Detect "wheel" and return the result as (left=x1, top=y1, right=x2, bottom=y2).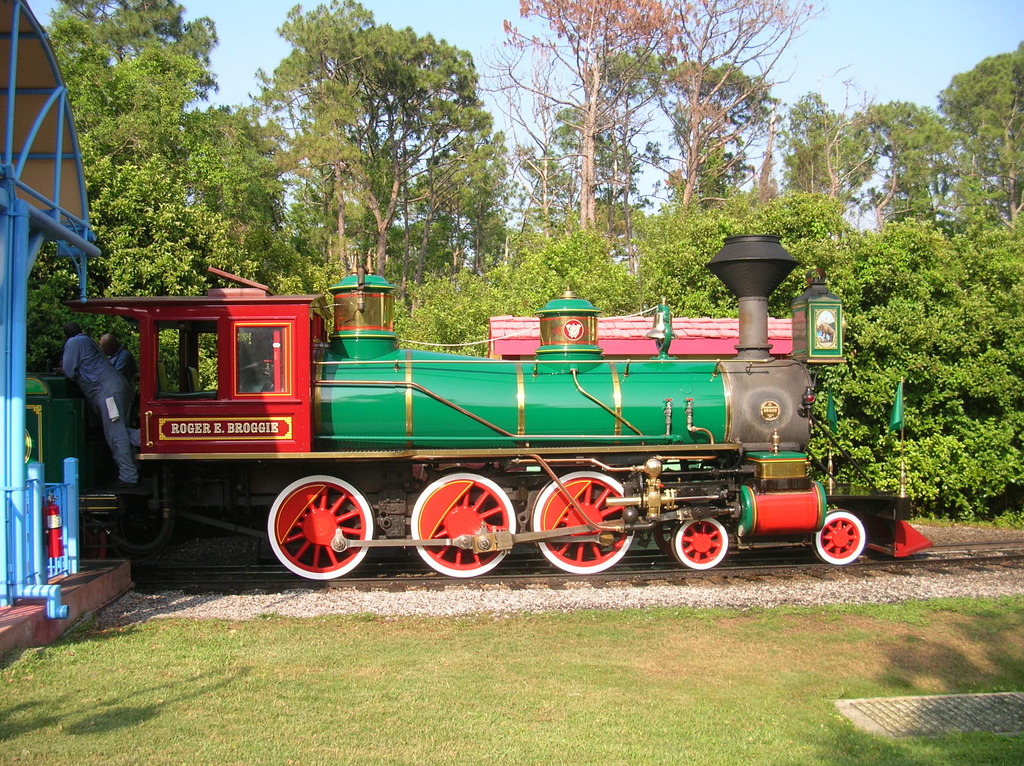
(left=809, top=513, right=865, bottom=568).
